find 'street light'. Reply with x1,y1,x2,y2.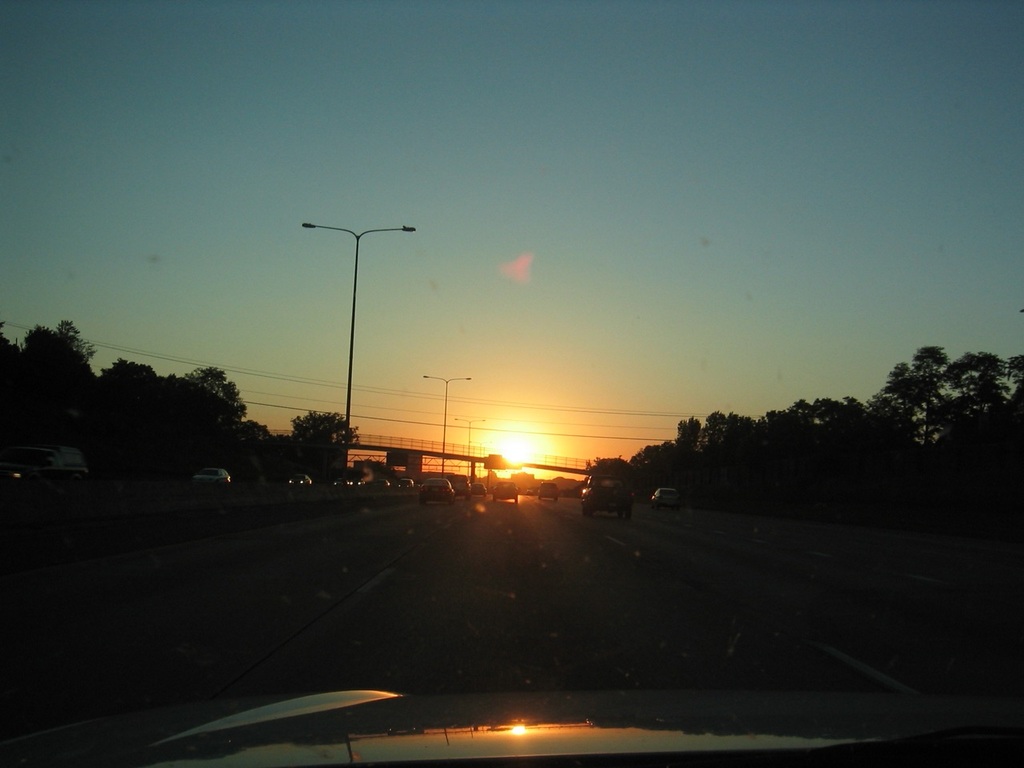
420,374,472,478.
